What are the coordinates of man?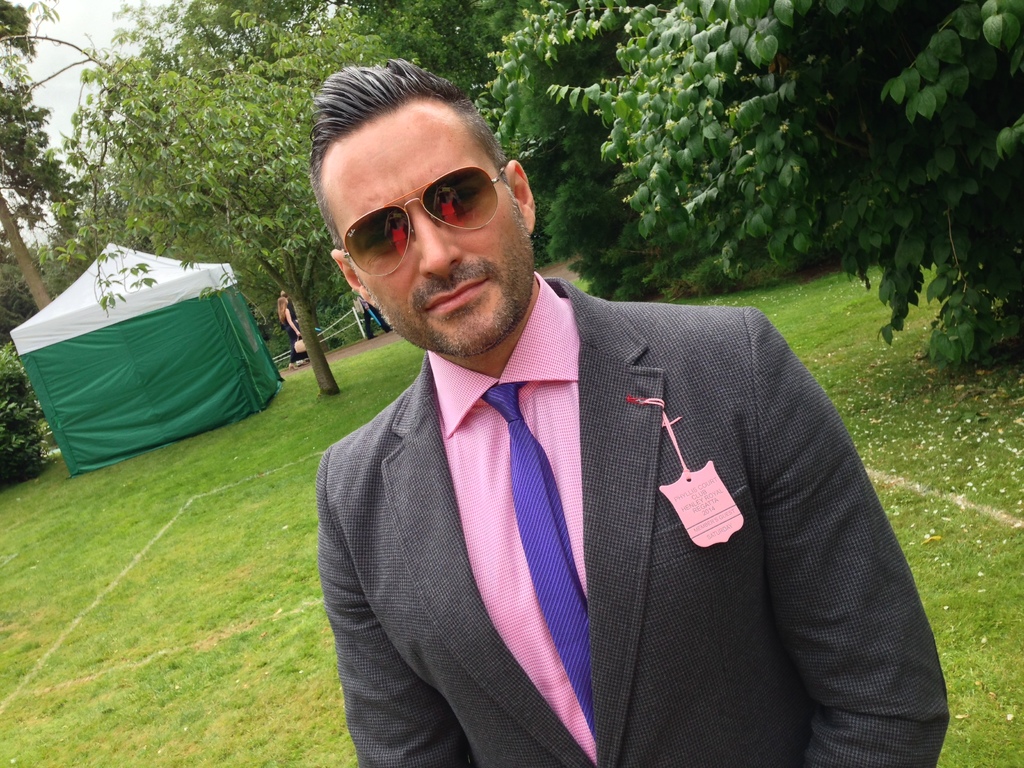
box=[276, 90, 924, 751].
